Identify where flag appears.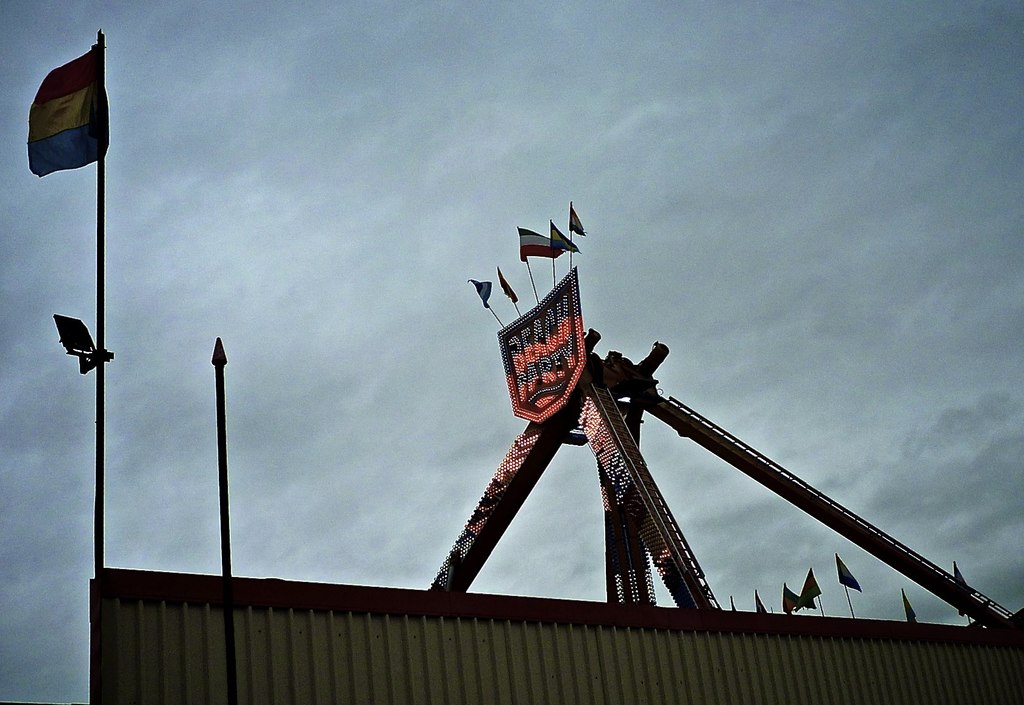
Appears at [566,203,584,238].
